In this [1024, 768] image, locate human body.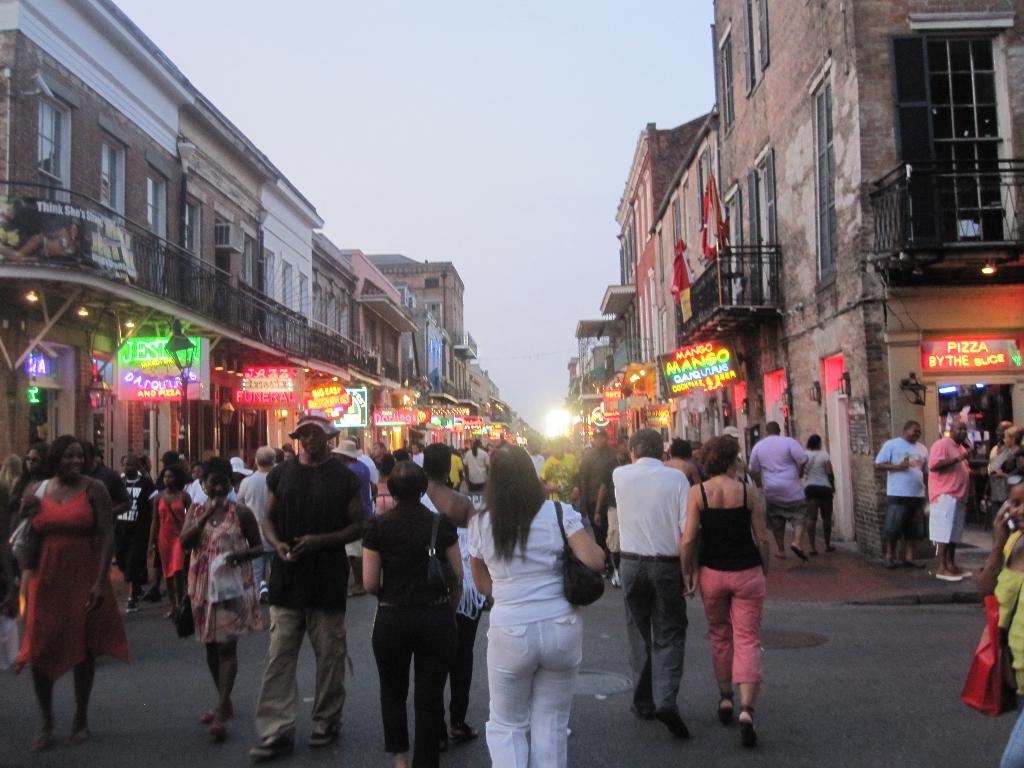
Bounding box: (x1=608, y1=452, x2=690, y2=739).
